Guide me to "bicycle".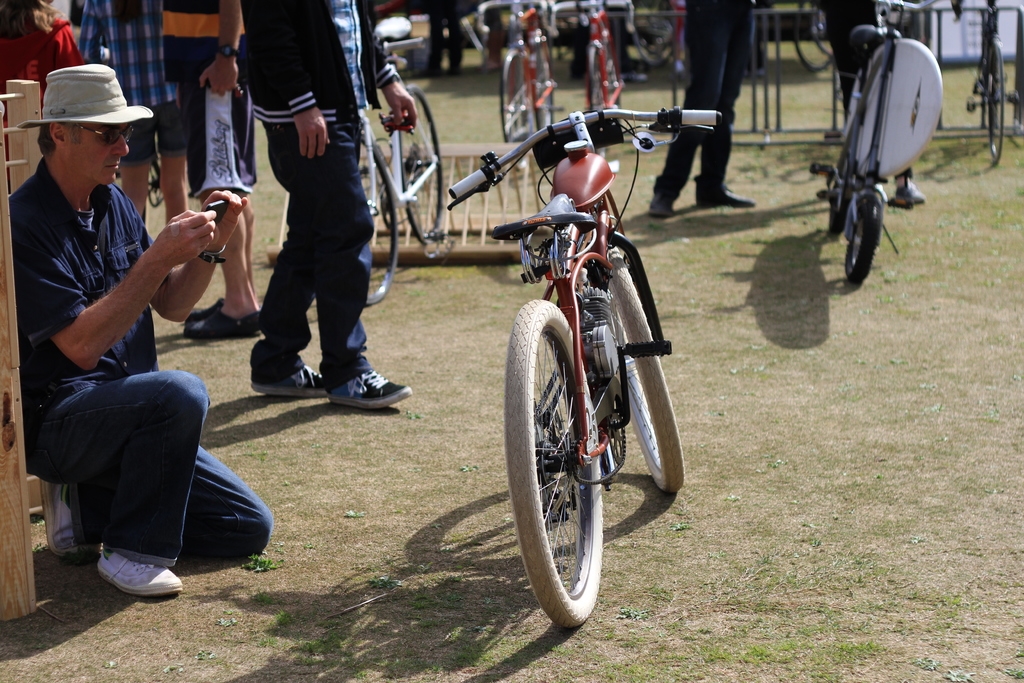
Guidance: <box>473,0,569,144</box>.
